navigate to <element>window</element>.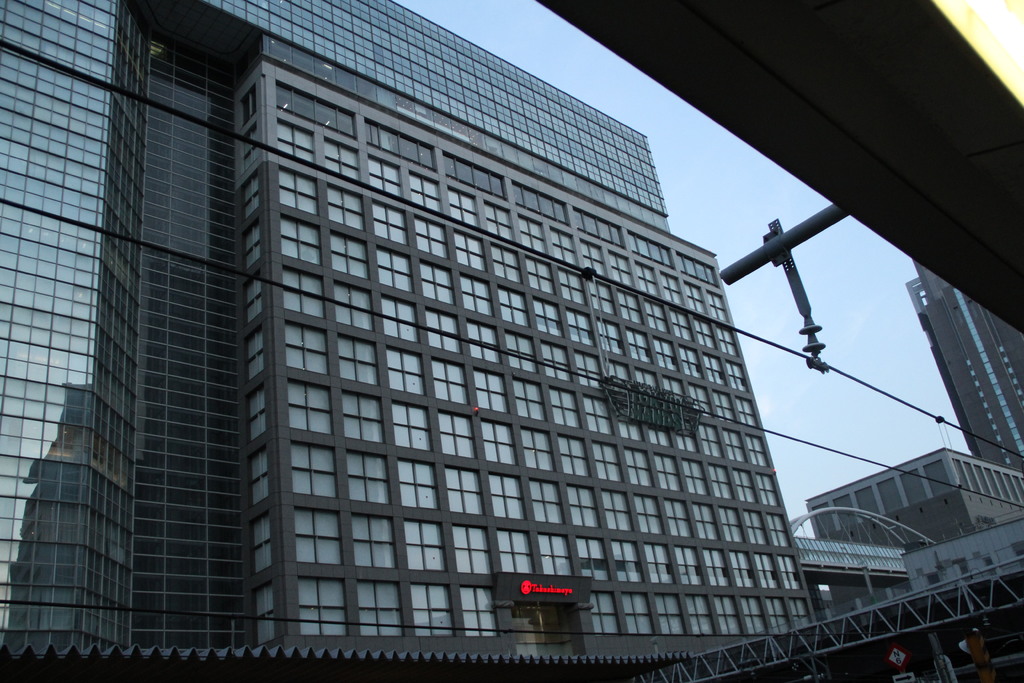
Navigation target: 319,134,362,176.
